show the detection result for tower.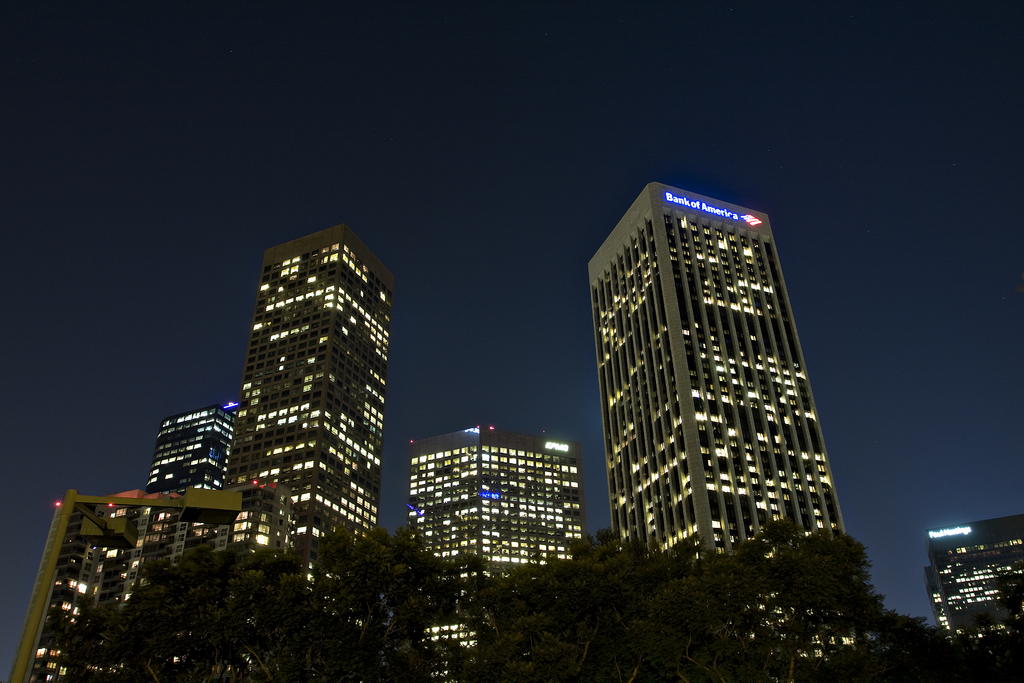
x1=409, y1=416, x2=584, y2=682.
